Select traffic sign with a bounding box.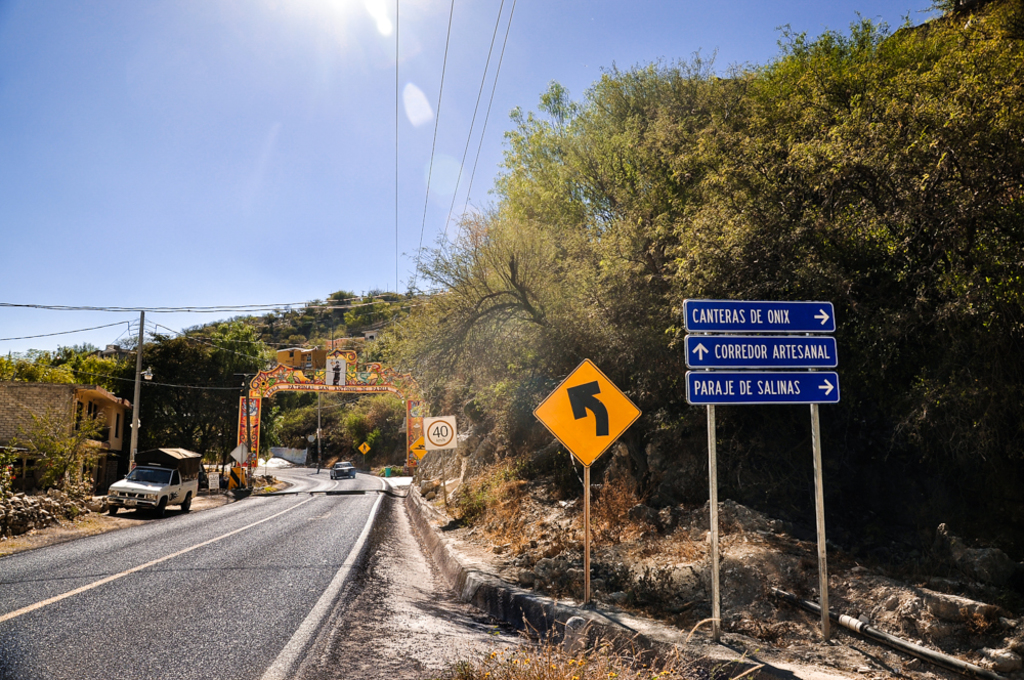
528,358,644,467.
